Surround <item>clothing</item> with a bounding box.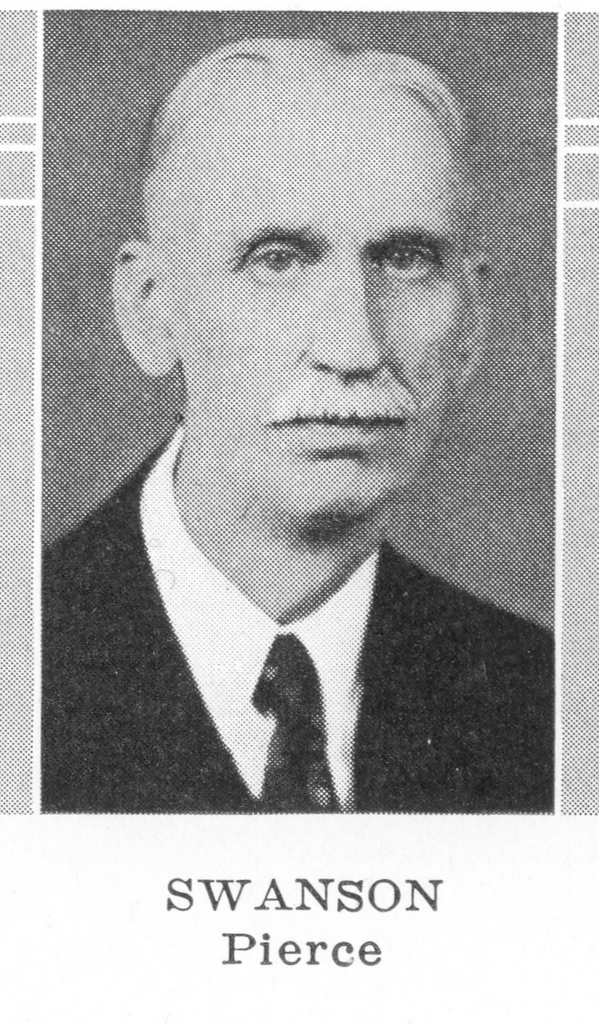
box=[61, 525, 515, 807].
